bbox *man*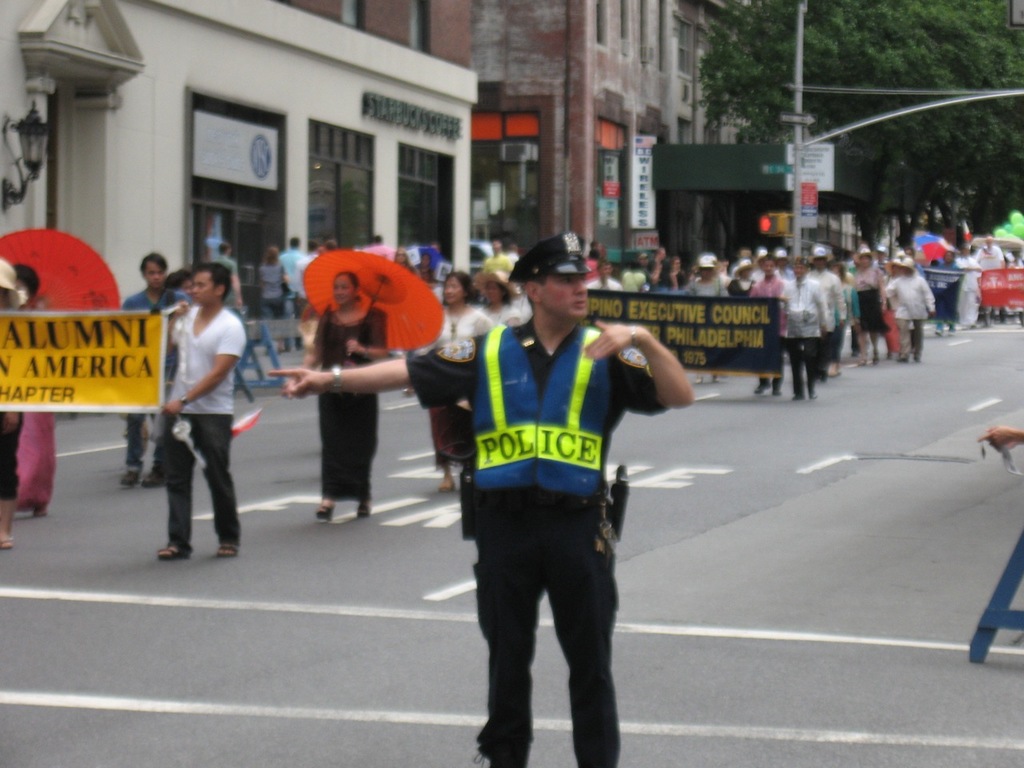
589 258 621 291
